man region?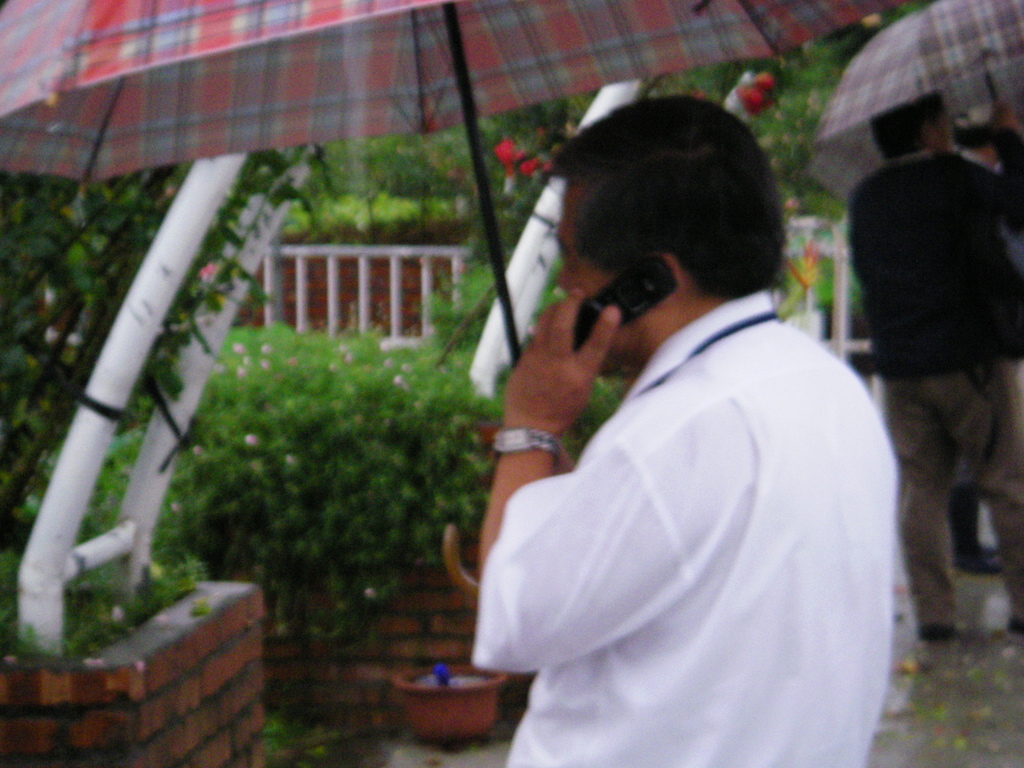
x1=842, y1=84, x2=1023, y2=643
